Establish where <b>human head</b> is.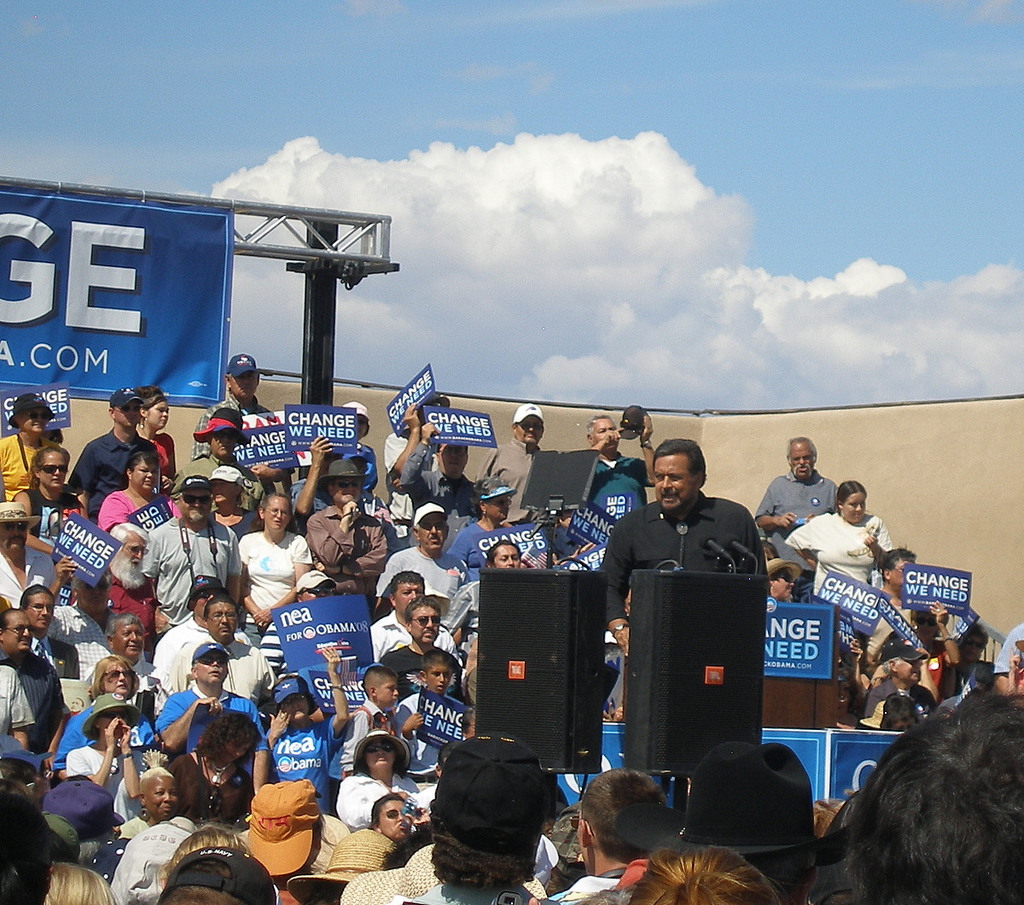
Established at {"x1": 41, "y1": 785, "x2": 120, "y2": 862}.
